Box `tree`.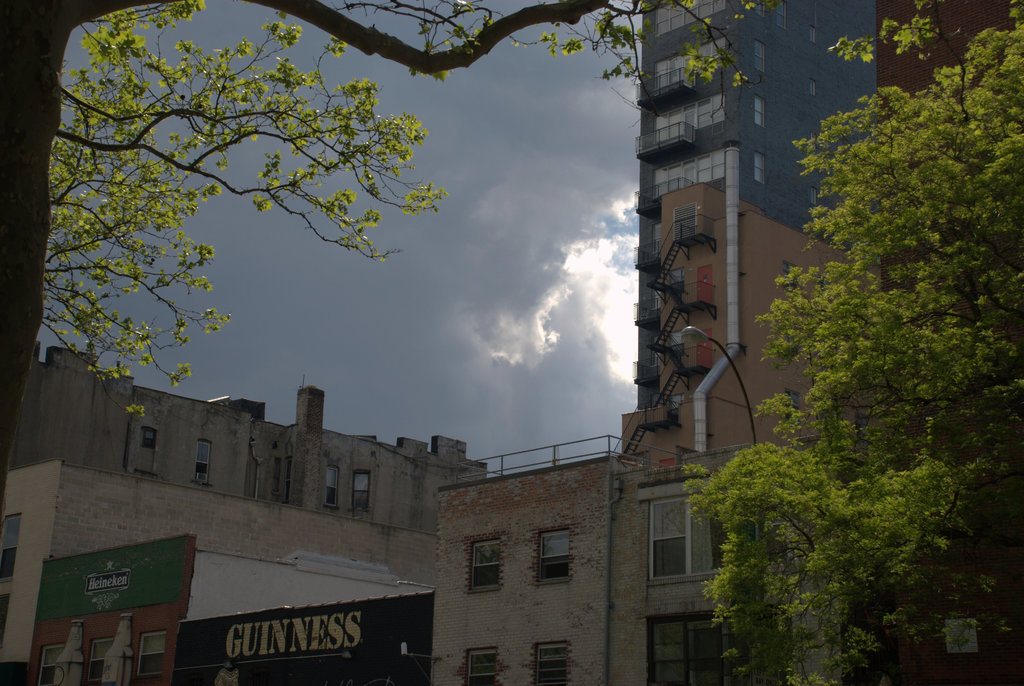
bbox=[676, 0, 1023, 685].
